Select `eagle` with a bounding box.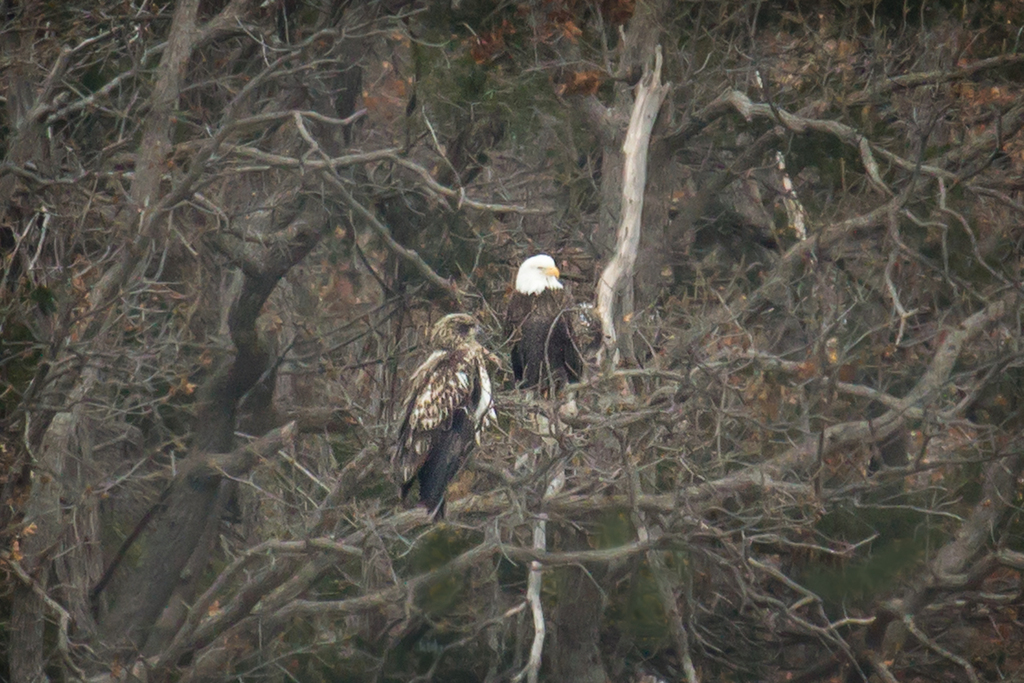
390:307:494:527.
